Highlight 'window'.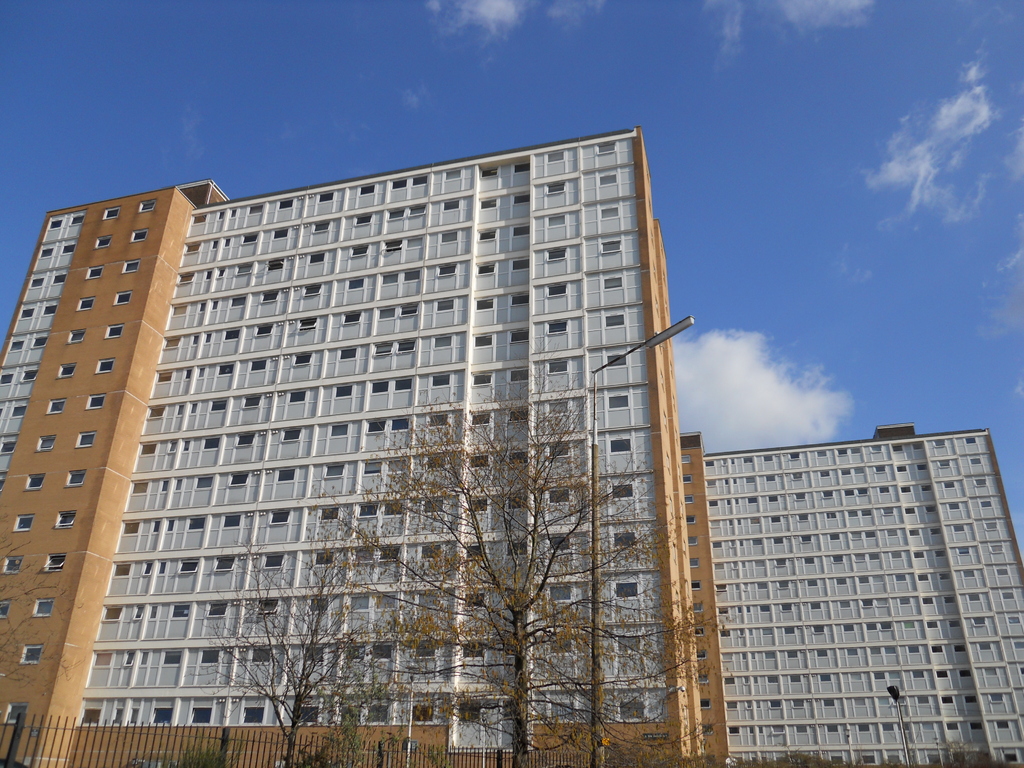
Highlighted region: bbox(820, 677, 831, 684).
